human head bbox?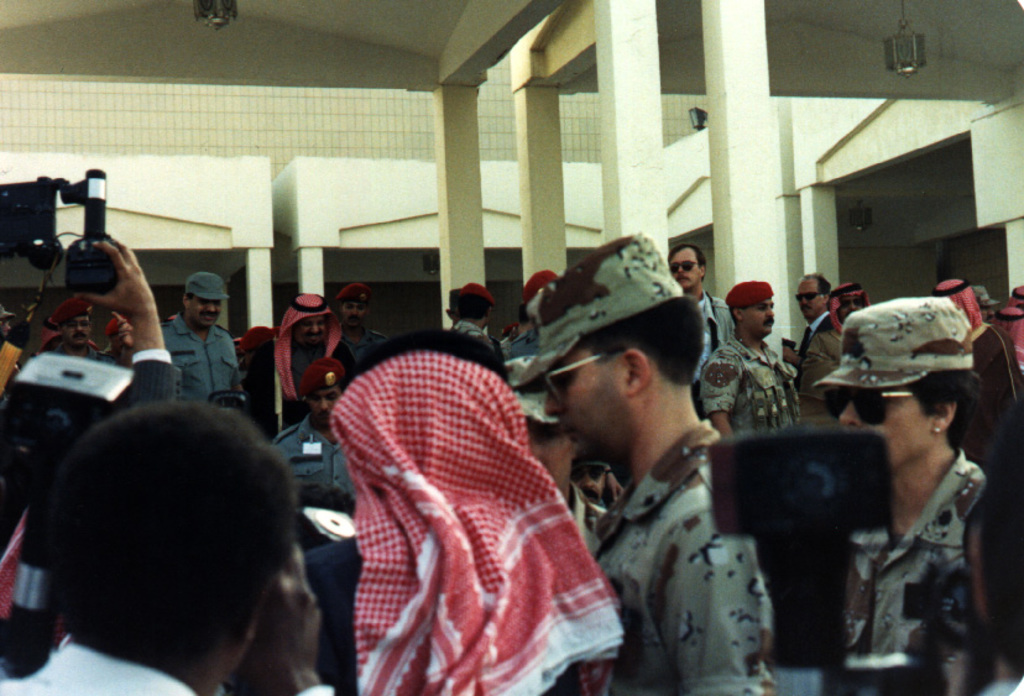
[x1=542, y1=239, x2=705, y2=461]
